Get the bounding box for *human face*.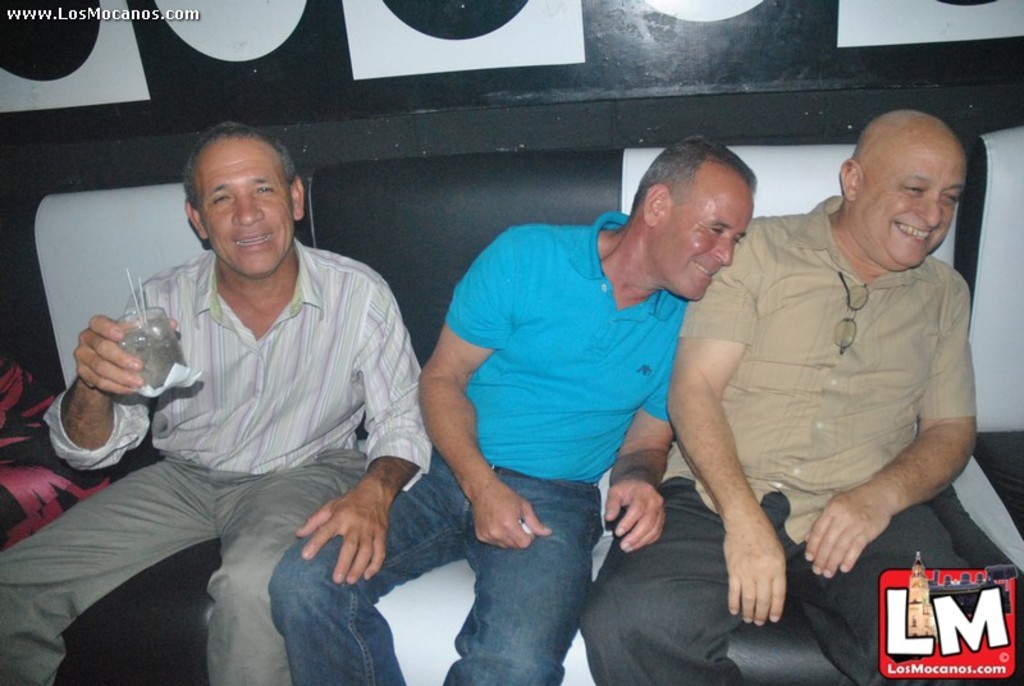
bbox=(850, 142, 970, 267).
